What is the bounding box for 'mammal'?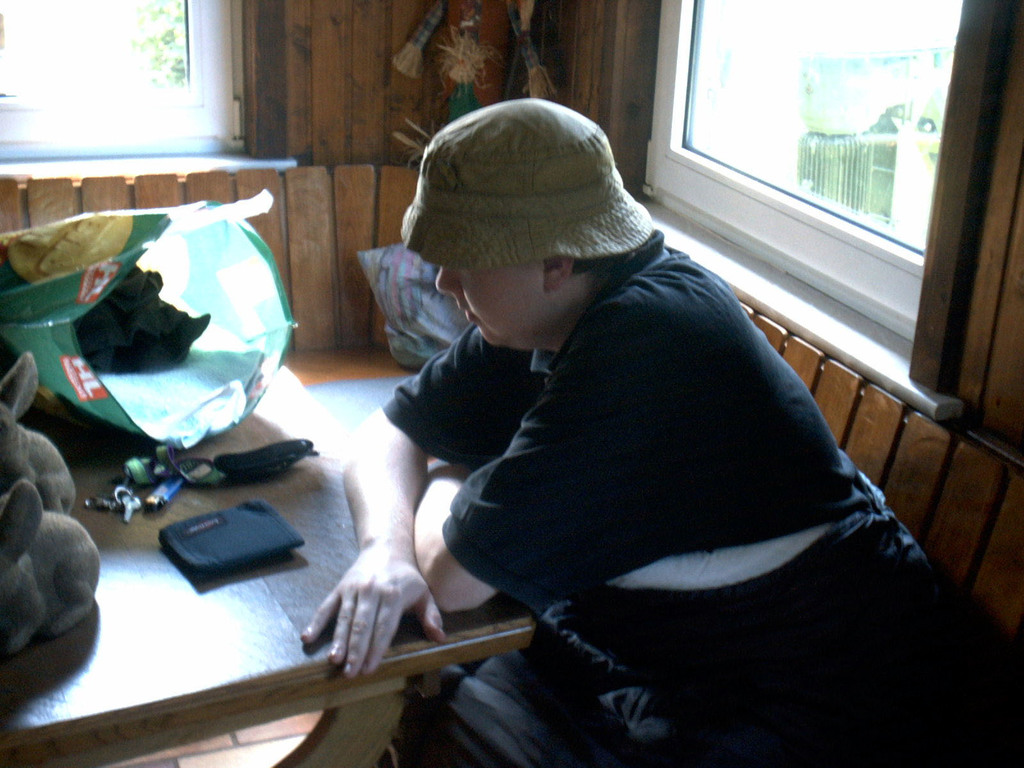
<bbox>0, 356, 71, 516</bbox>.
